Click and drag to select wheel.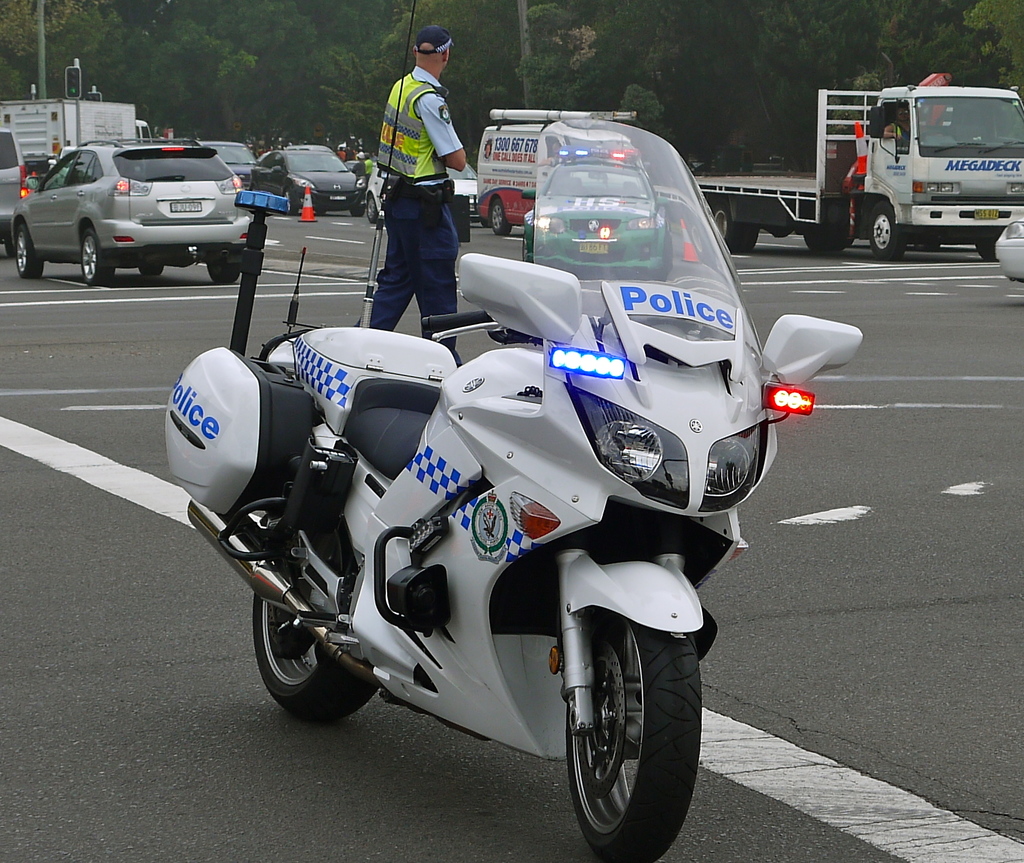
Selection: region(236, 506, 381, 717).
